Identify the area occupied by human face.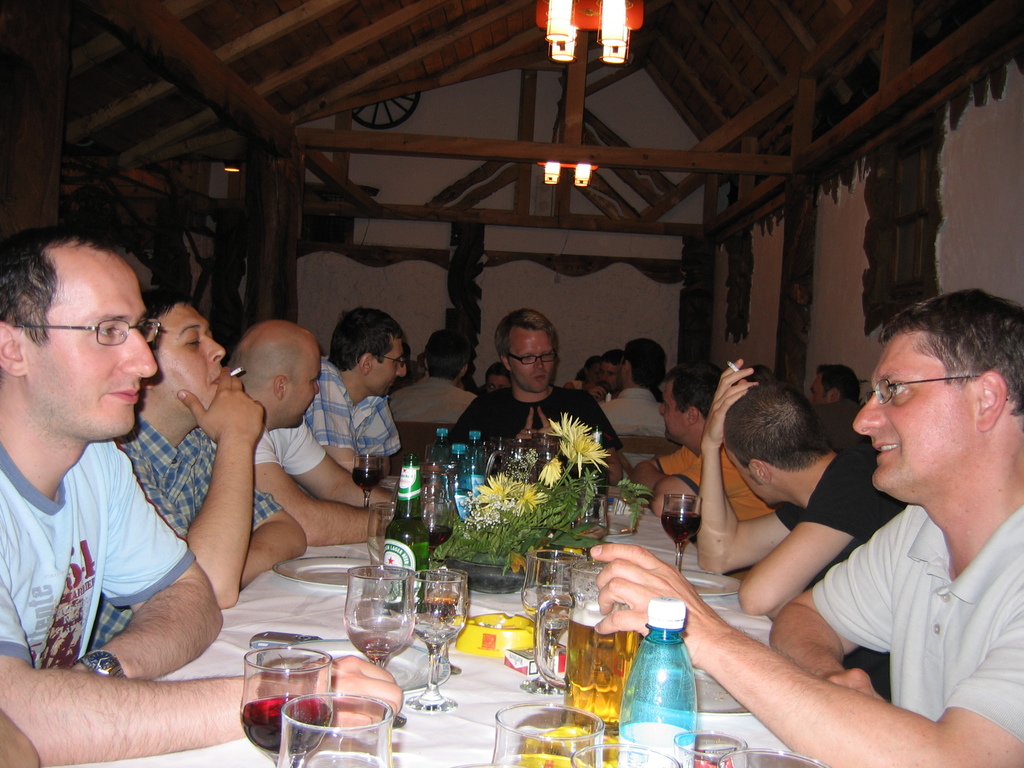
Area: 600 364 620 388.
